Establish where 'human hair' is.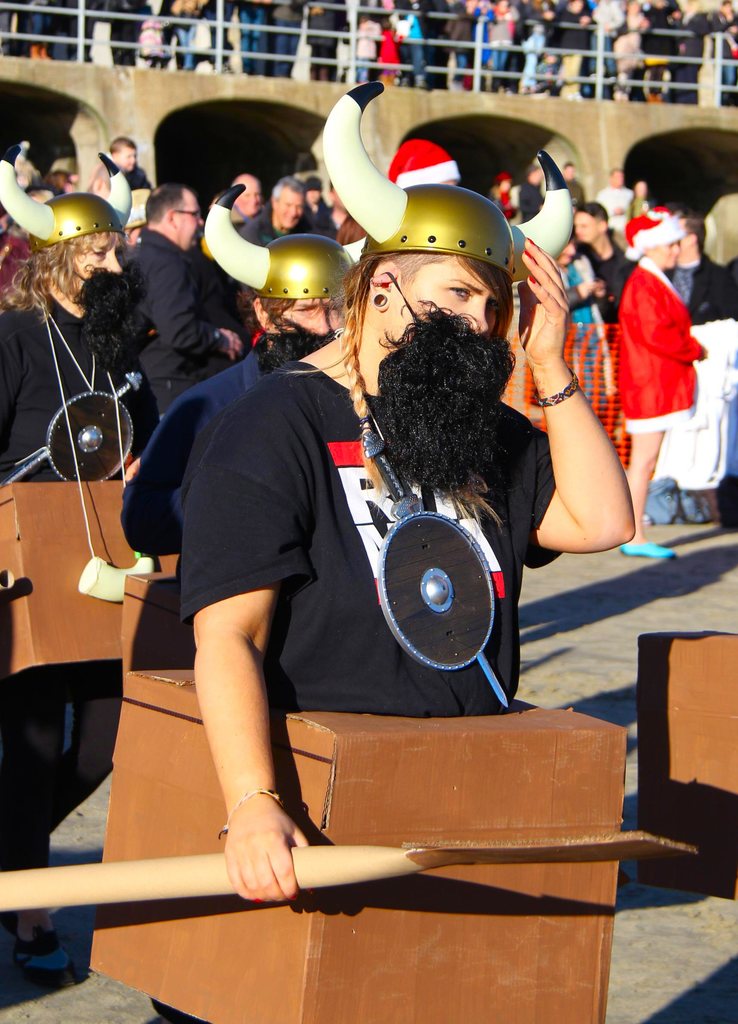
Established at 277 252 517 366.
